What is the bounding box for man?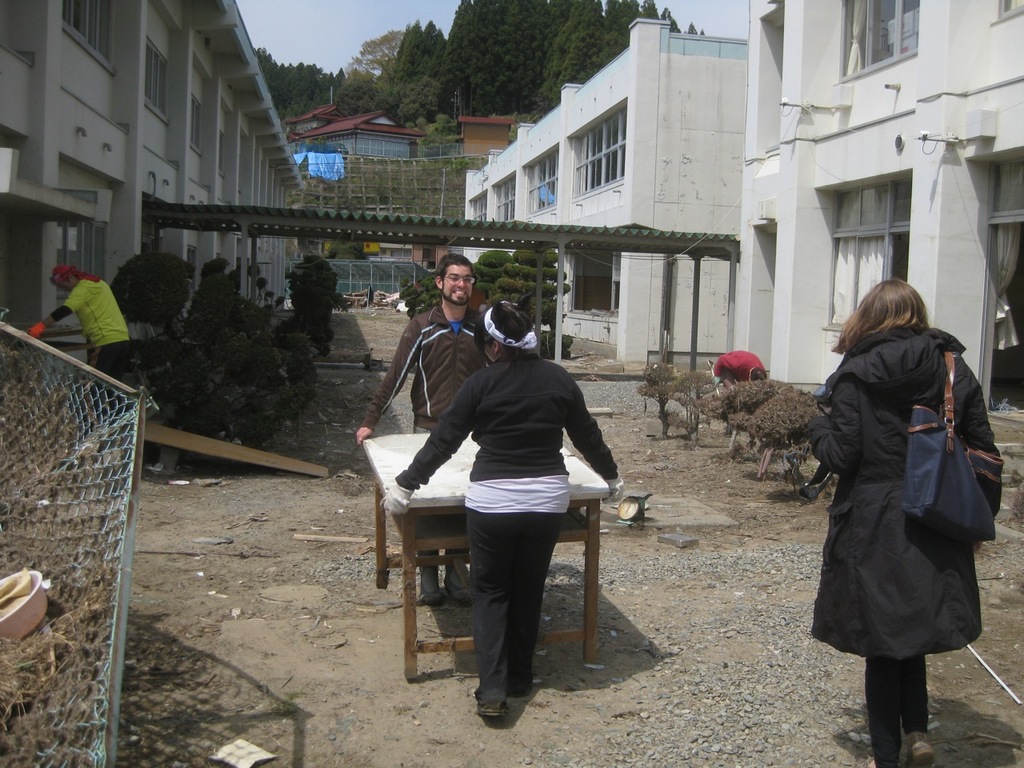
box(357, 261, 498, 601).
